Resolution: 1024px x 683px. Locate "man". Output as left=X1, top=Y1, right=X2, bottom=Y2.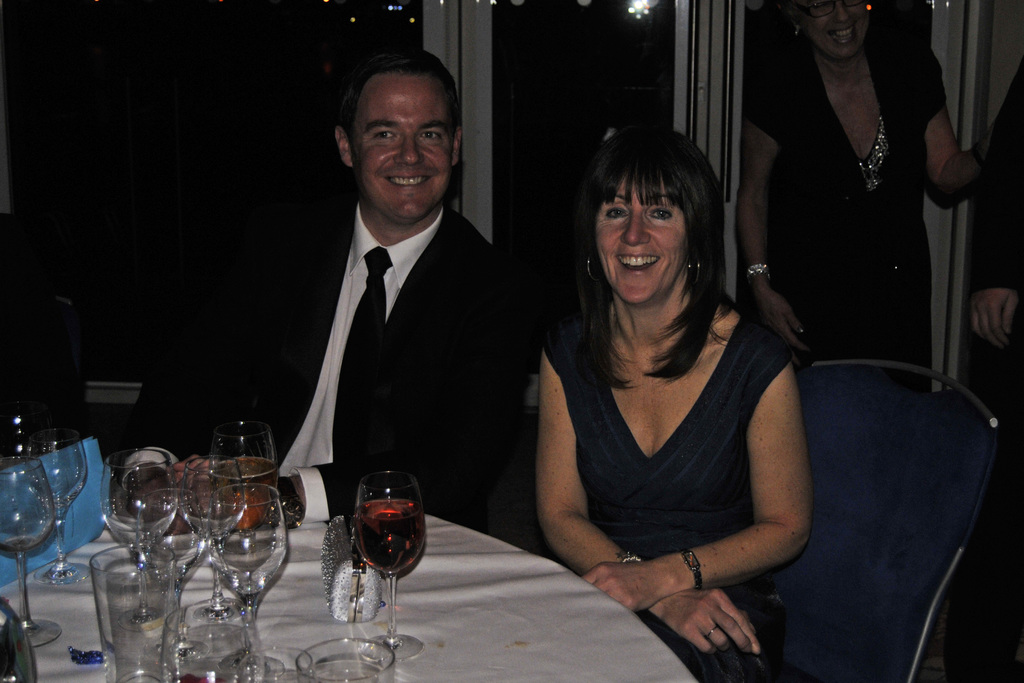
left=947, top=63, right=1023, bottom=682.
